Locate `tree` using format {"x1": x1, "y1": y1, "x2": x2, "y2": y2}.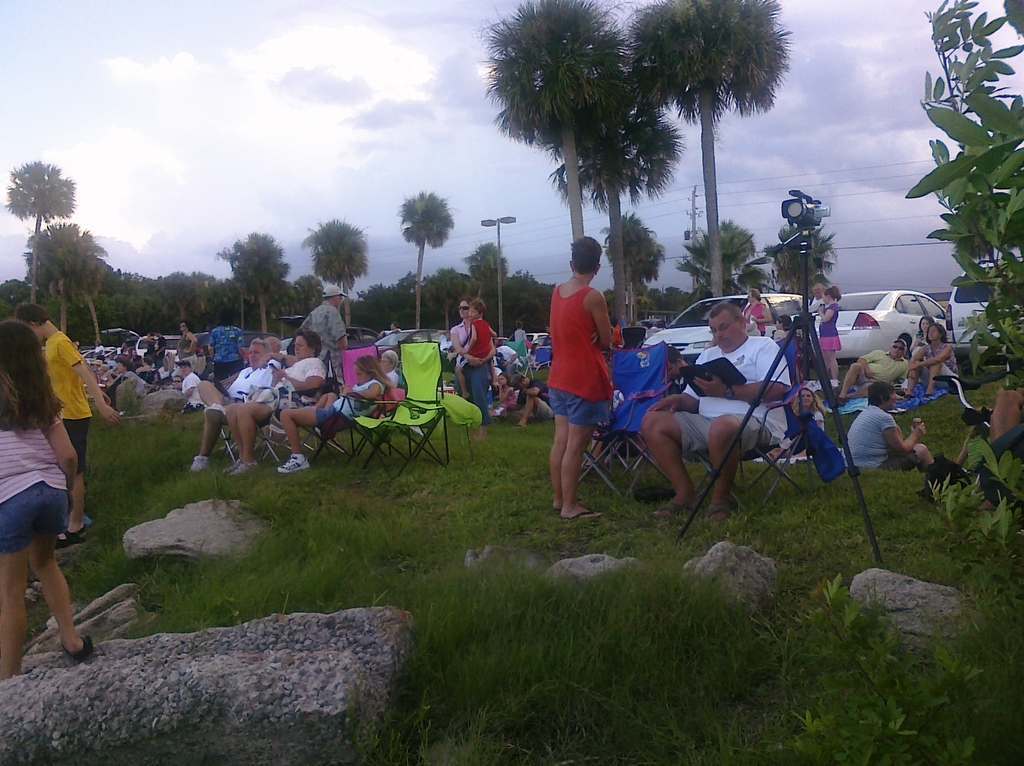
{"x1": 0, "y1": 156, "x2": 81, "y2": 304}.
